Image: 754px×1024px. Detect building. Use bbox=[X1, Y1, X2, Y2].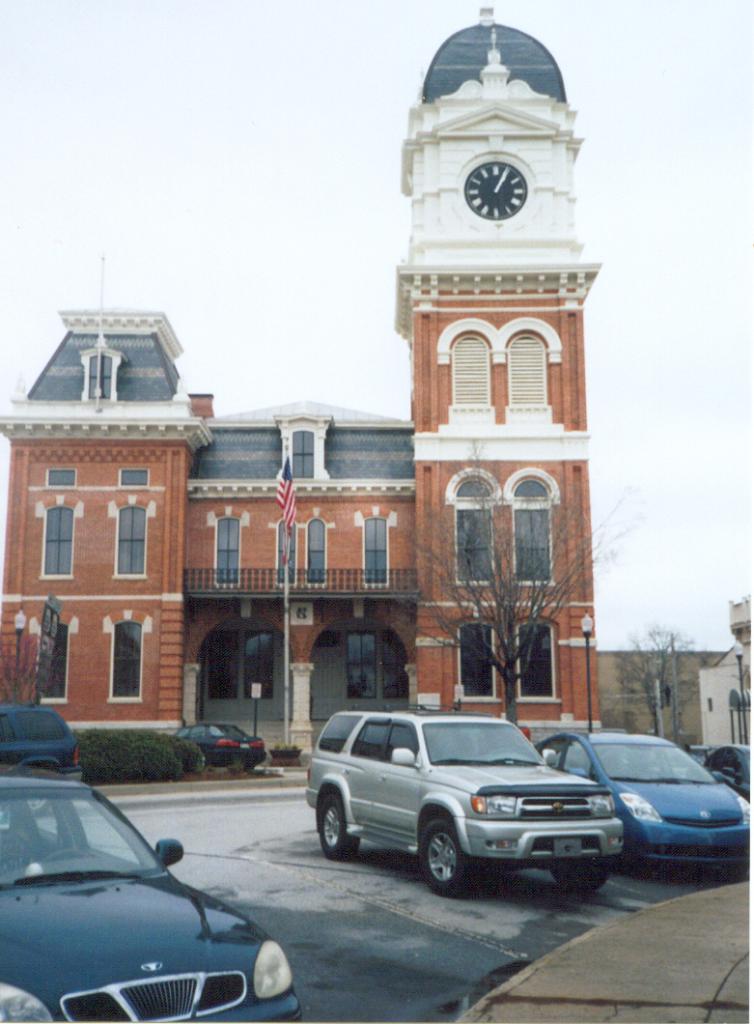
bbox=[0, 4, 604, 761].
